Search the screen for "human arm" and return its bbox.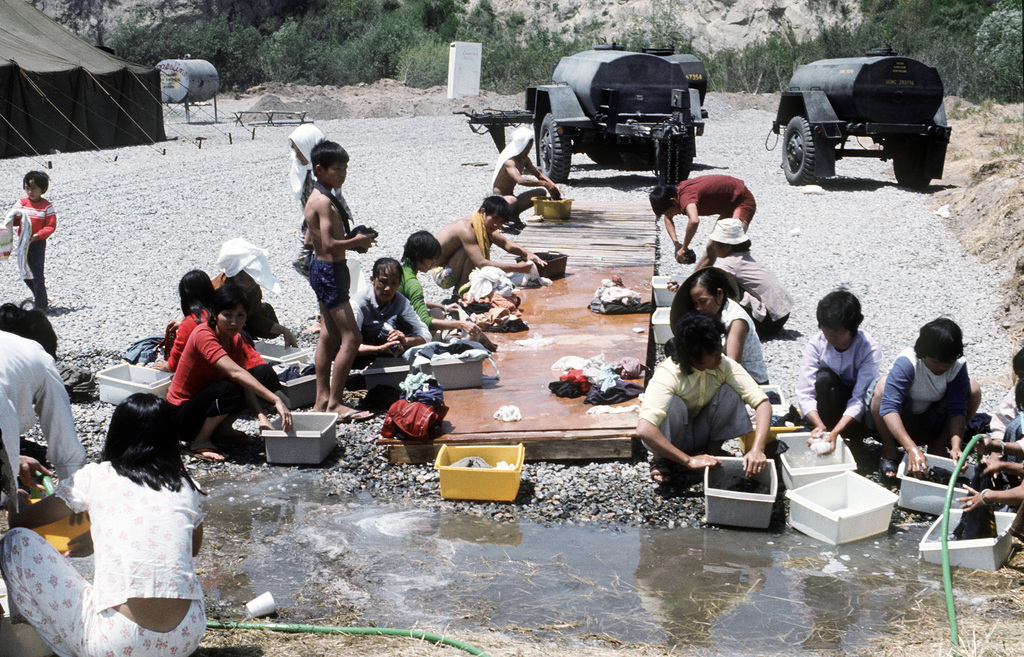
Found: 28:202:66:248.
